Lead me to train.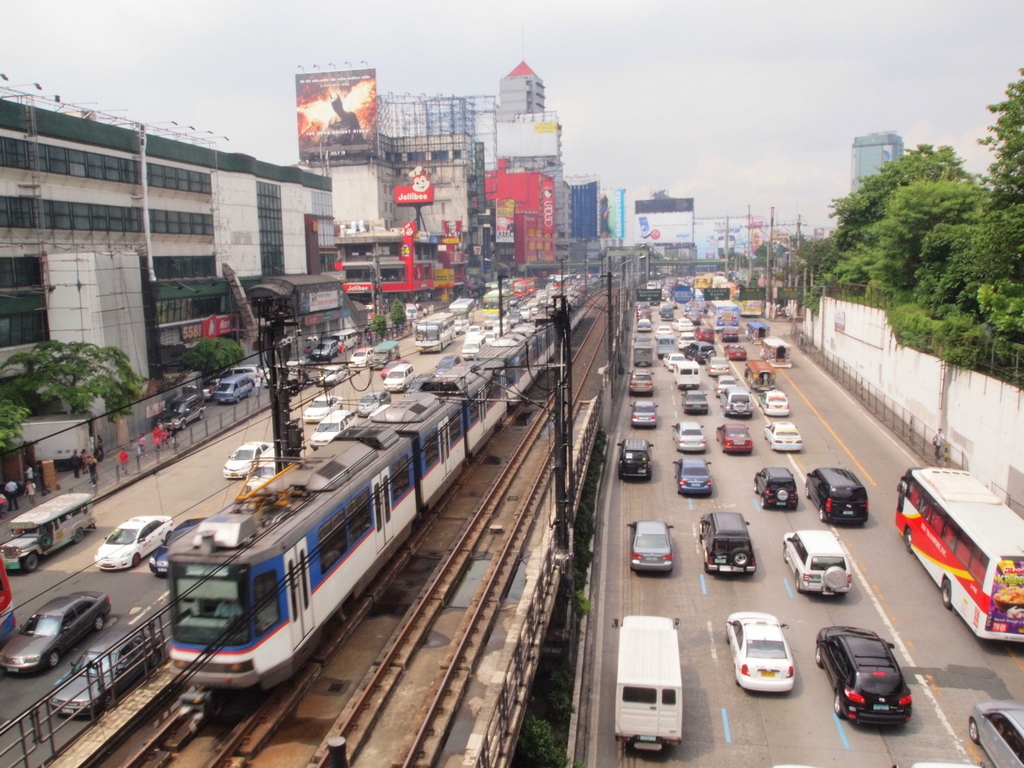
Lead to (left=164, top=289, right=593, bottom=693).
